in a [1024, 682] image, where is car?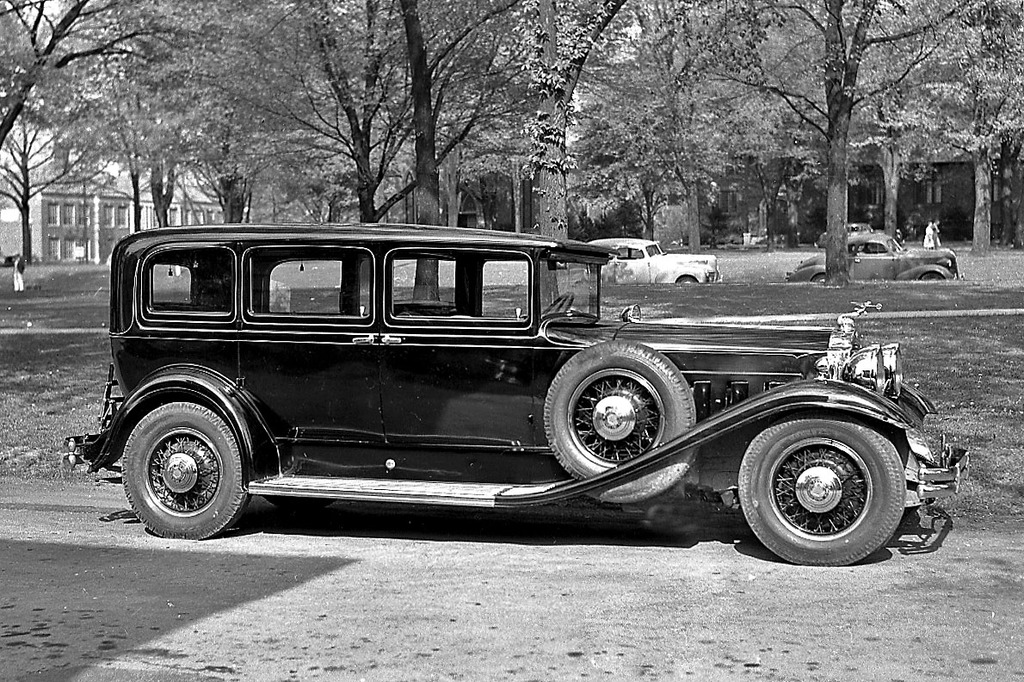
567 239 727 288.
